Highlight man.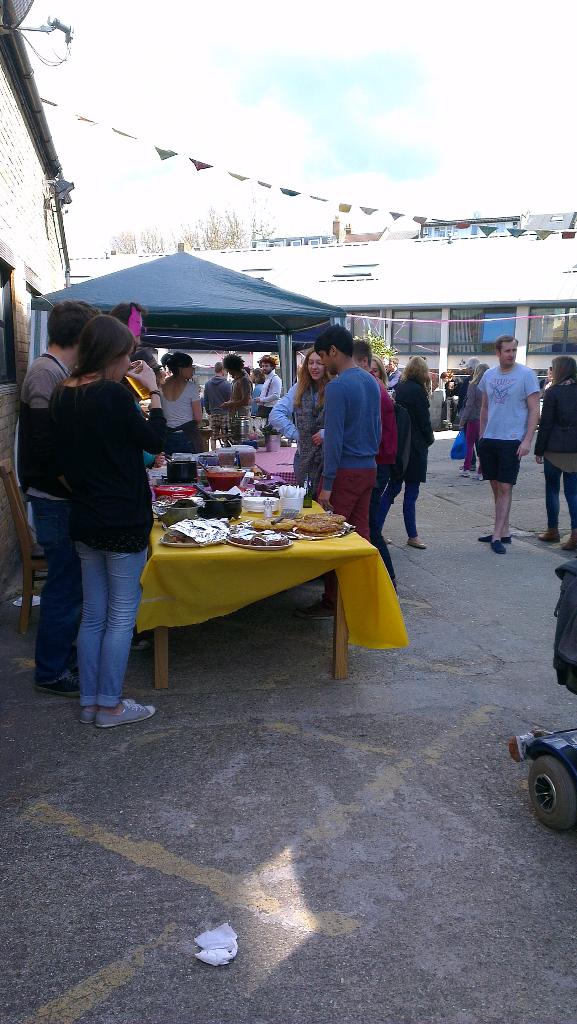
Highlighted region: (378,356,400,396).
